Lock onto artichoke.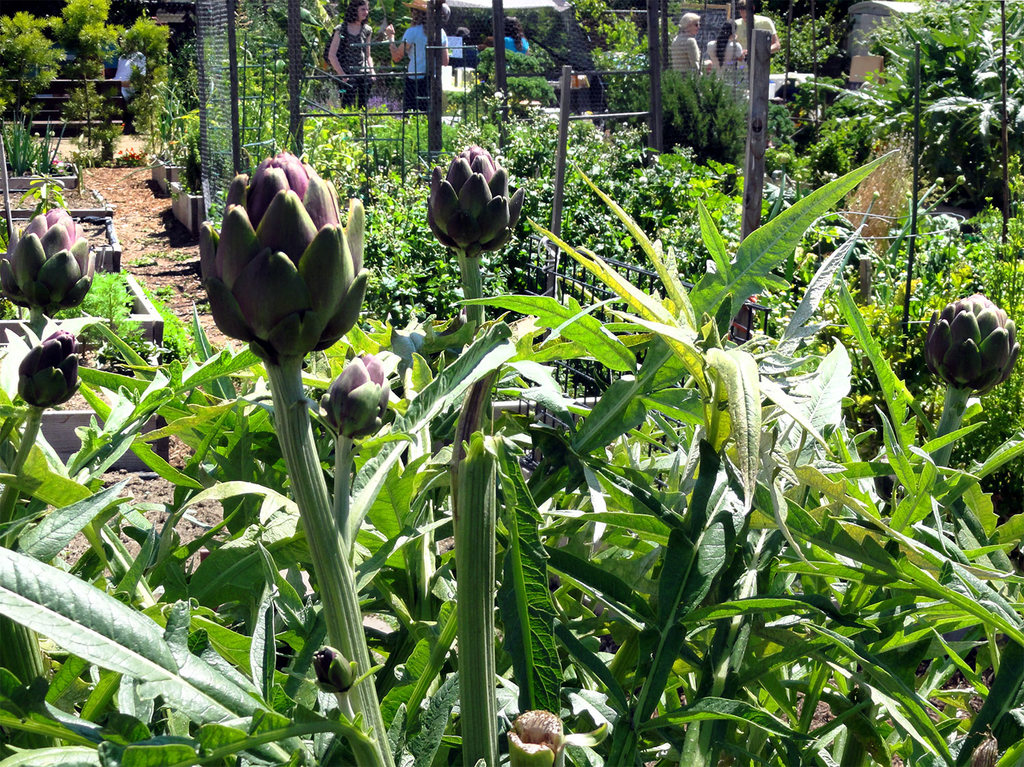
Locked: crop(190, 149, 369, 366).
